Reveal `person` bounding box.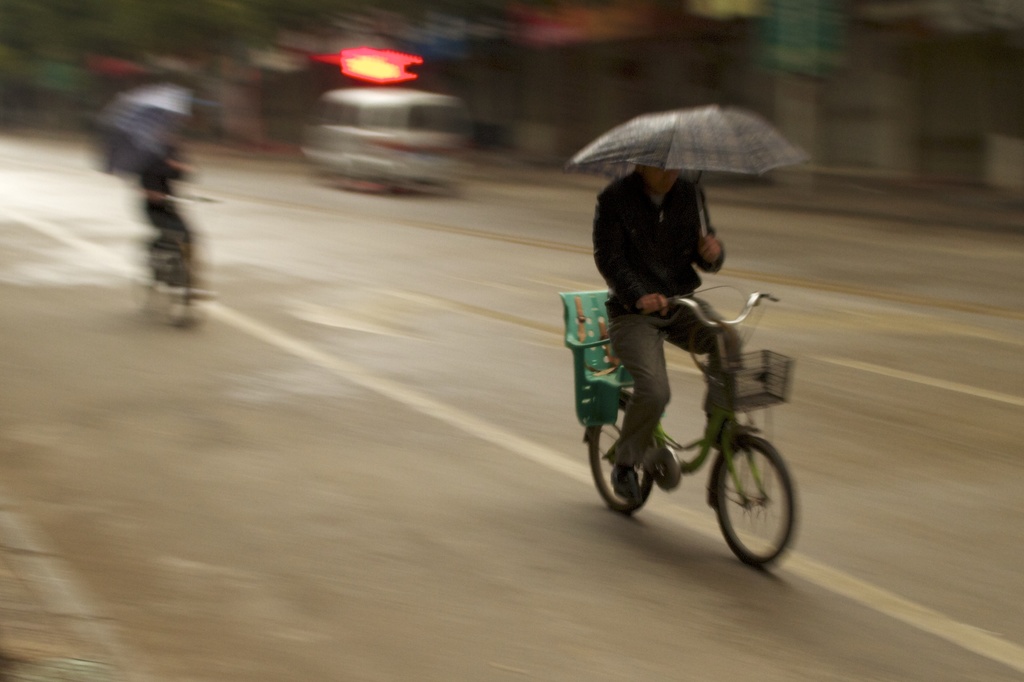
Revealed: crop(593, 163, 763, 508).
